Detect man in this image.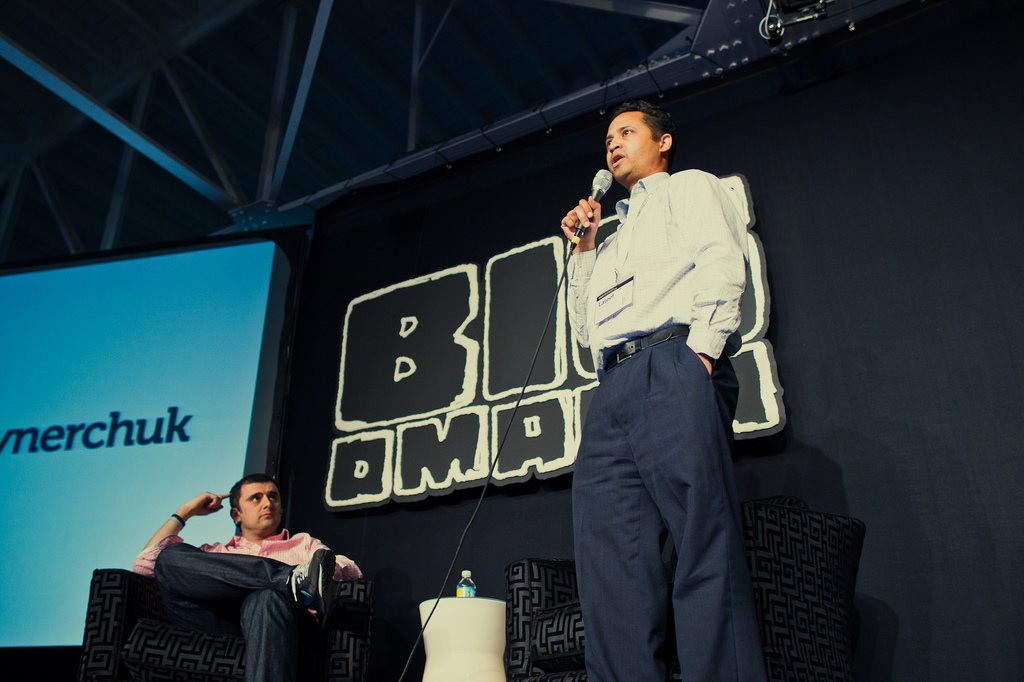
Detection: [122,470,373,681].
